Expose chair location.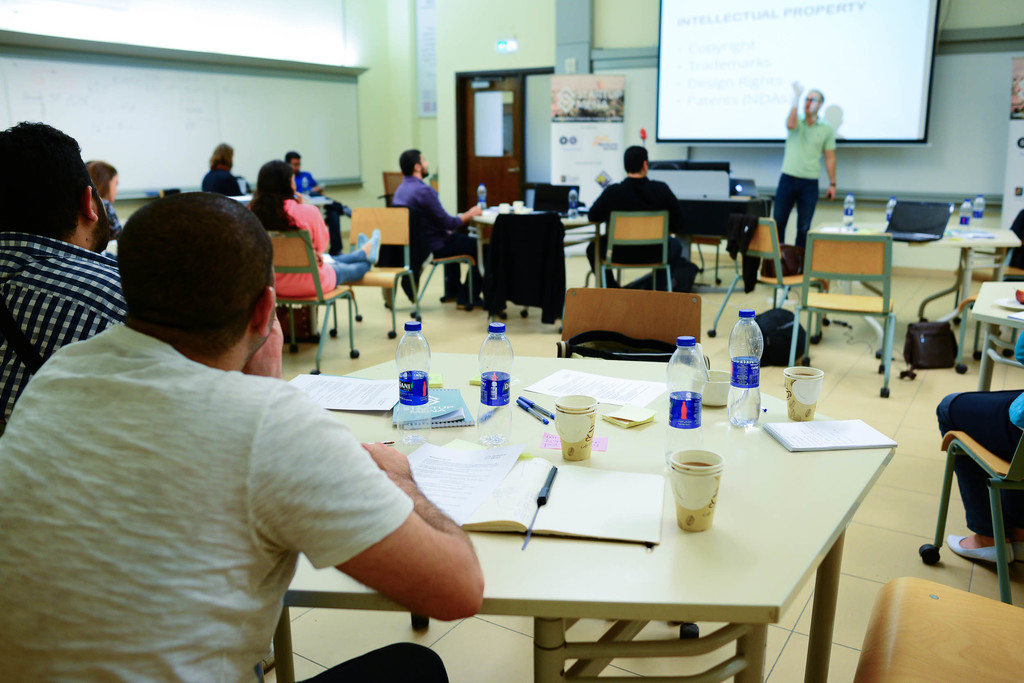
Exposed at {"left": 556, "top": 284, "right": 709, "bottom": 378}.
